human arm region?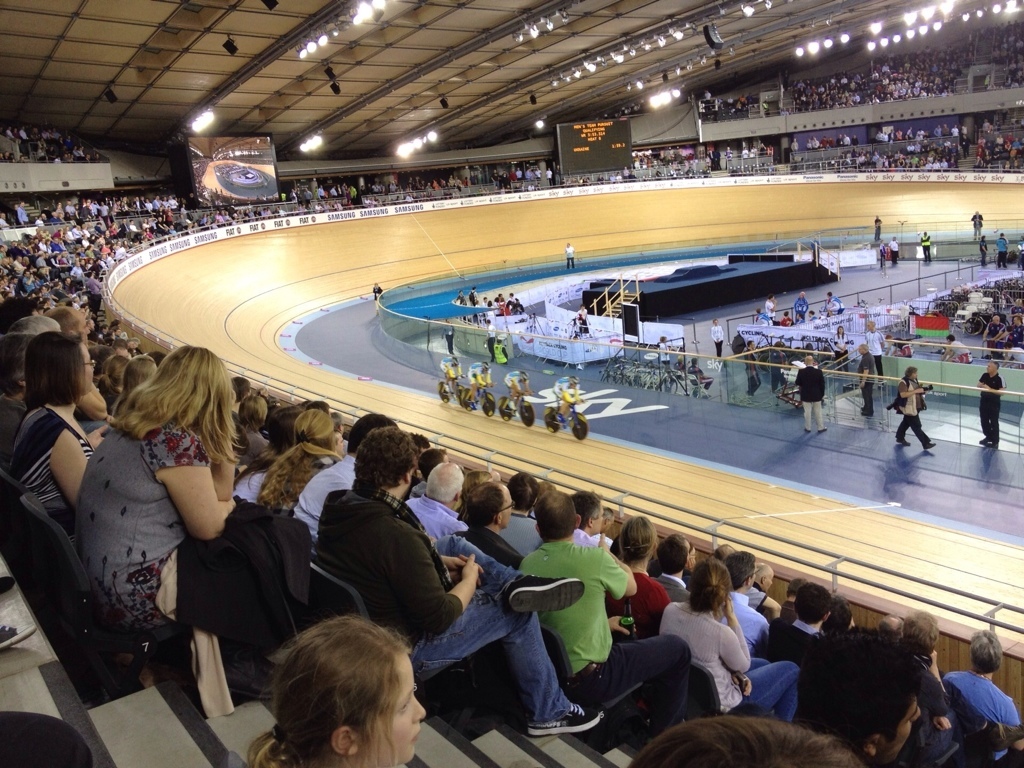
l=727, t=666, r=753, b=696
